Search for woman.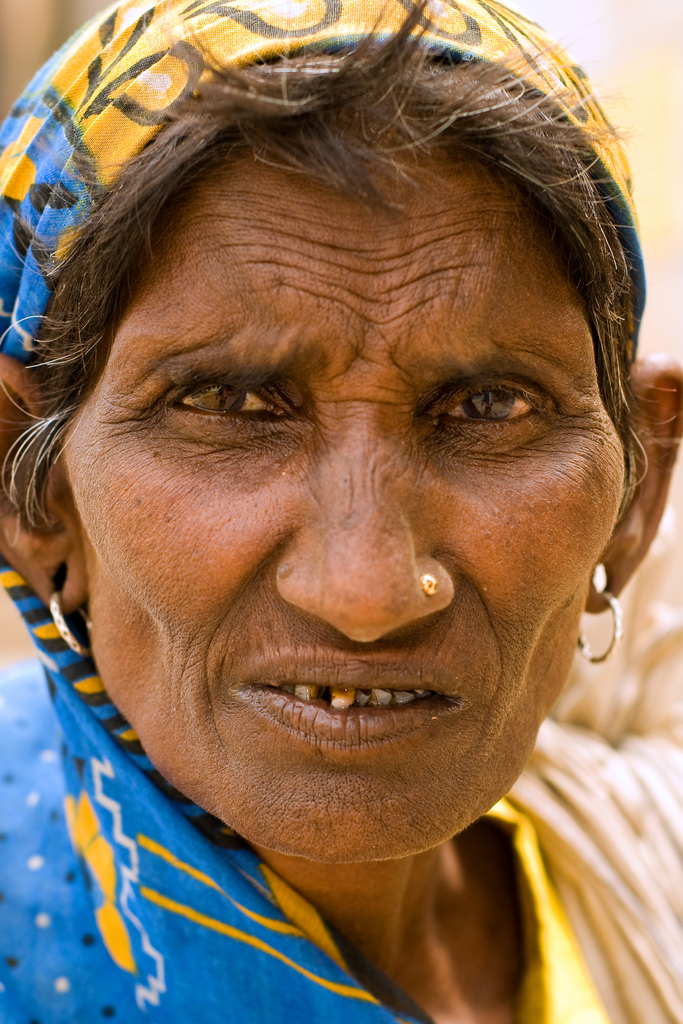
Found at 0, 0, 682, 1023.
